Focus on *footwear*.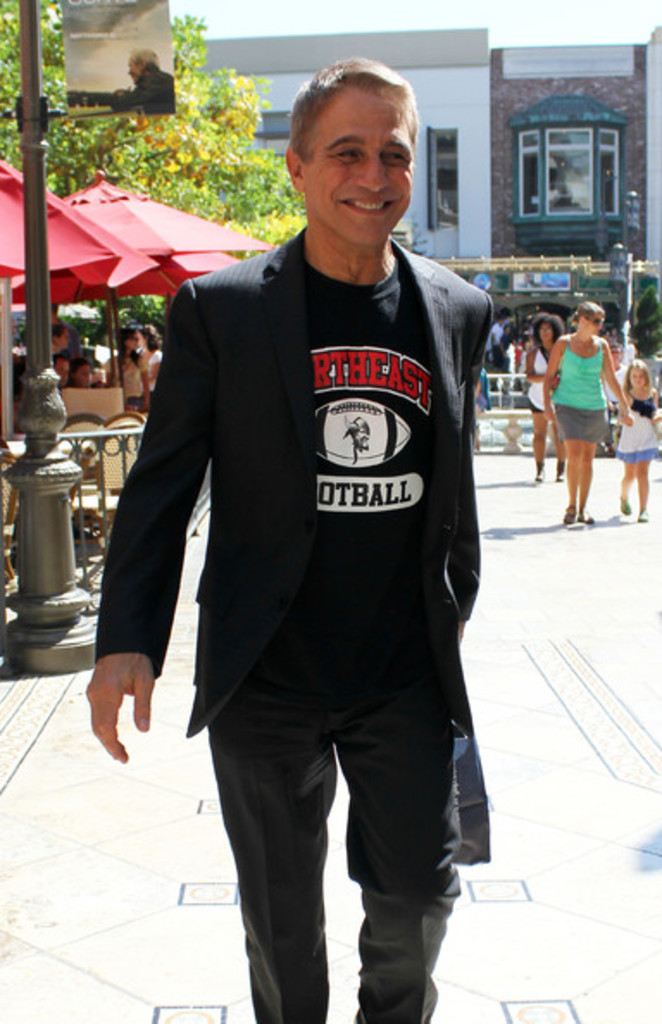
Focused at left=565, top=509, right=576, bottom=526.
